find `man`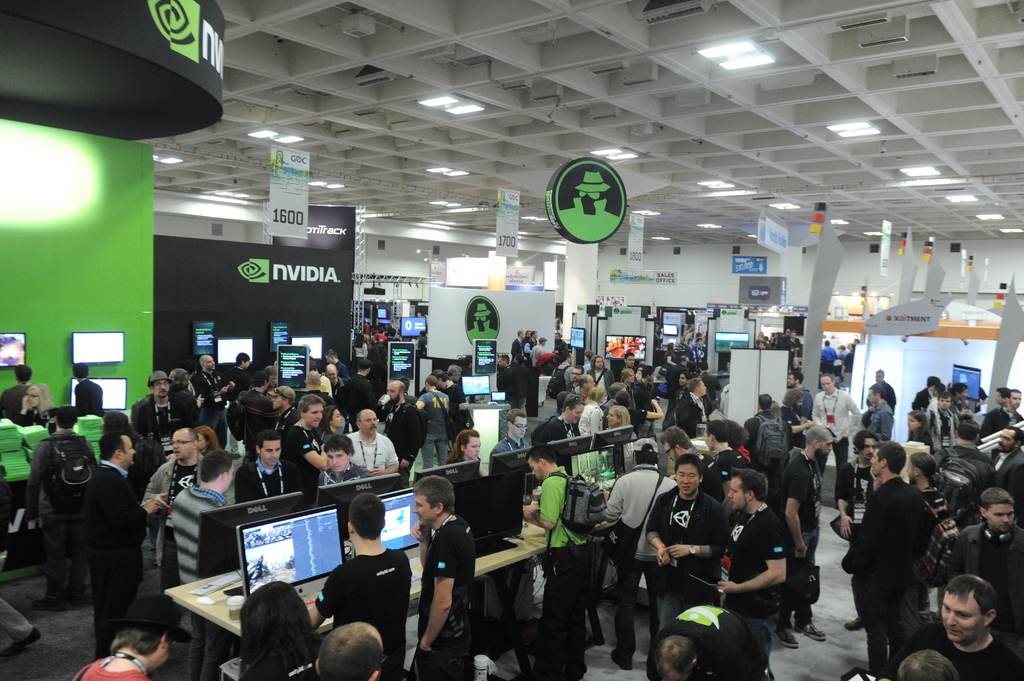
locate(947, 479, 1023, 649)
